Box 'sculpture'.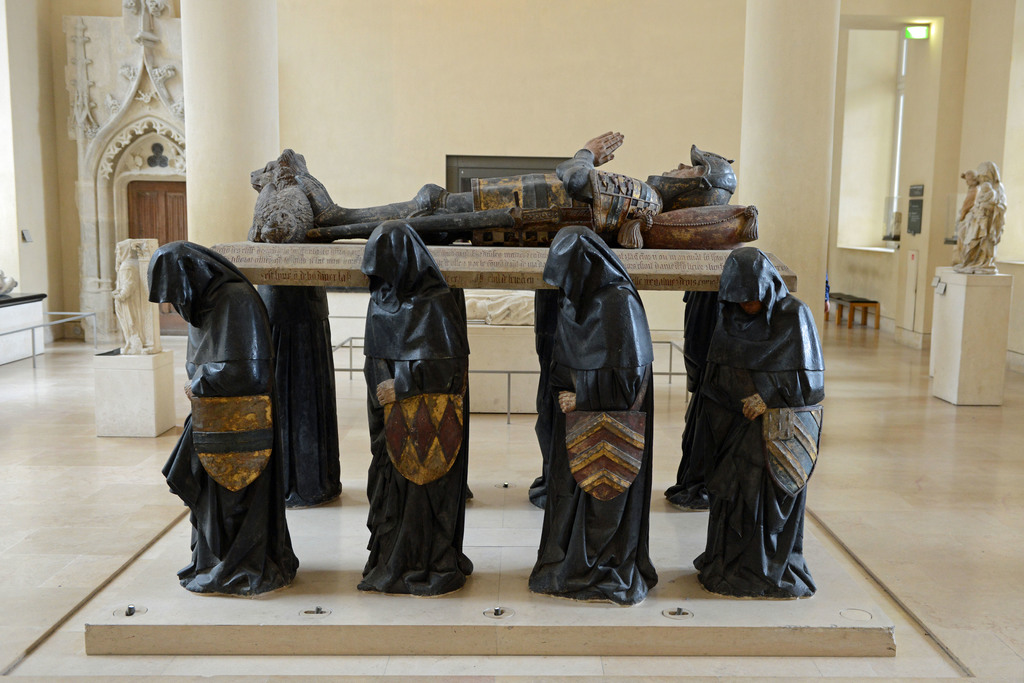
[x1=532, y1=220, x2=654, y2=611].
